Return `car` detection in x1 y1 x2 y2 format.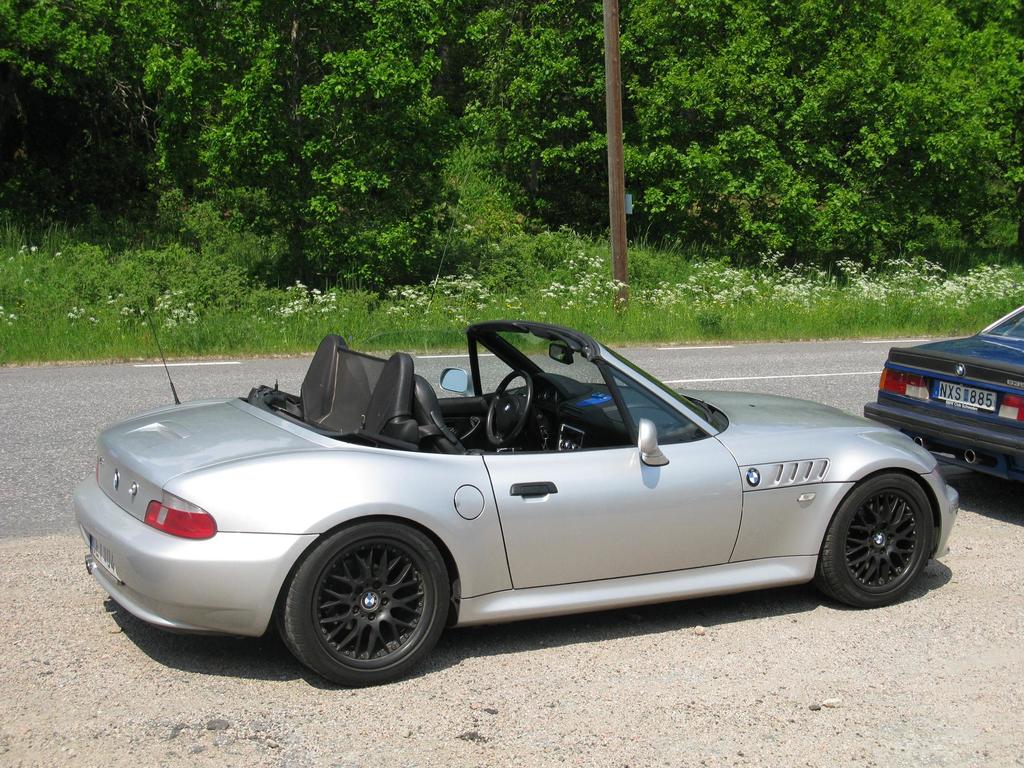
861 306 1023 480.
